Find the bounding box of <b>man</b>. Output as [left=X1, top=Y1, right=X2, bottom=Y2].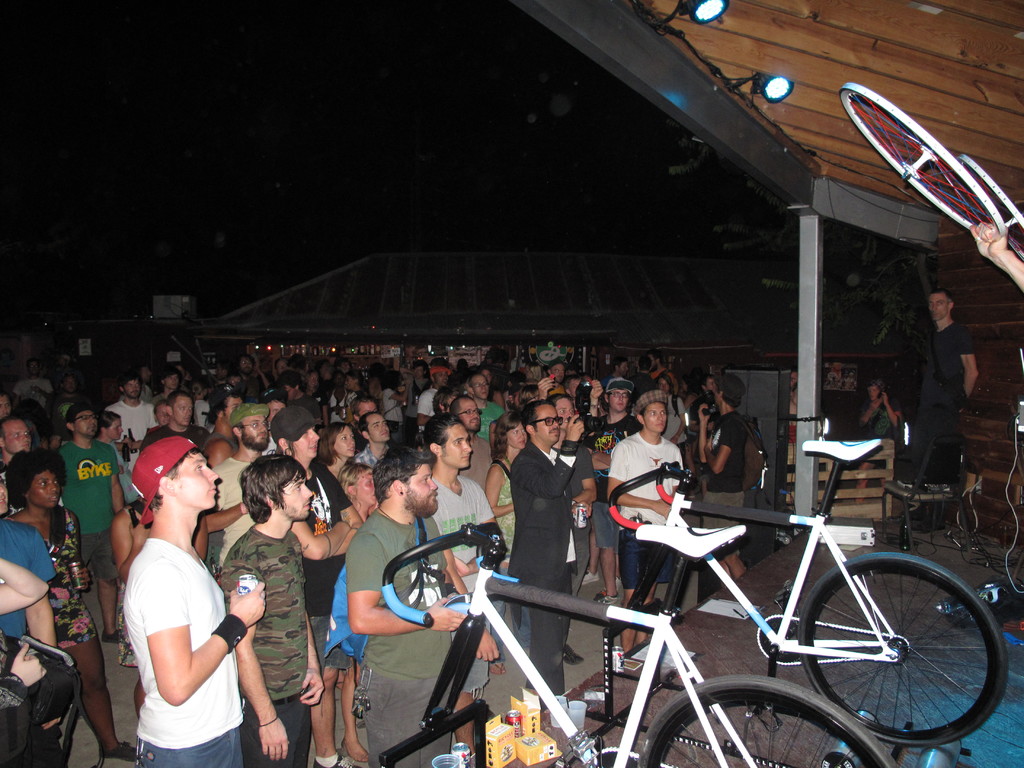
[left=341, top=396, right=382, bottom=425].
